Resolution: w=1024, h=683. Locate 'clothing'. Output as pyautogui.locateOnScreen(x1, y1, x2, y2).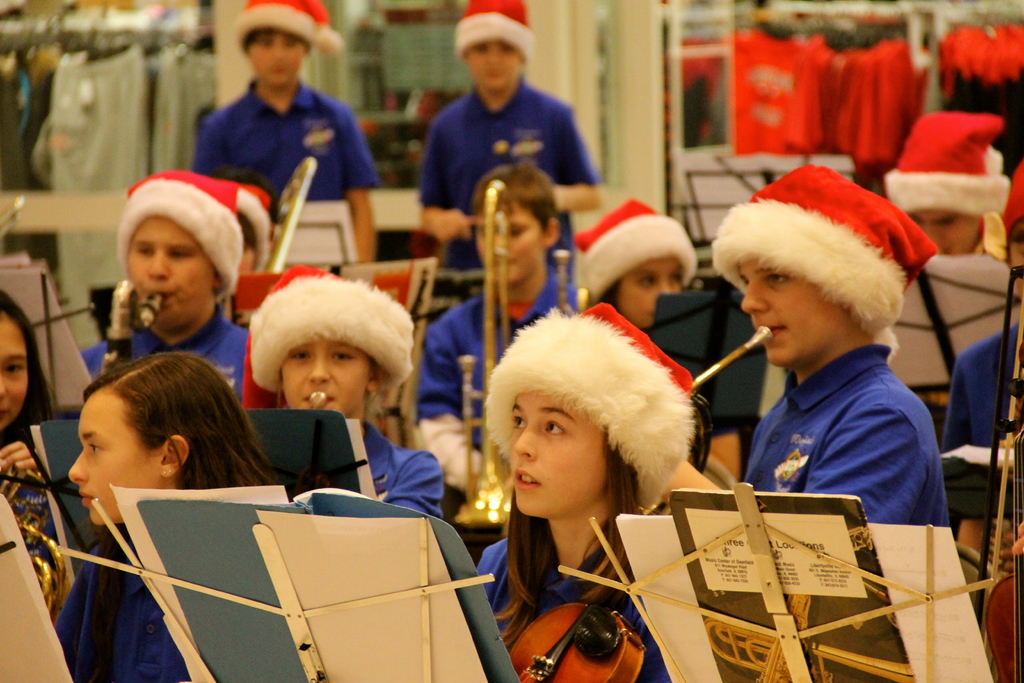
pyautogui.locateOnScreen(414, 266, 582, 530).
